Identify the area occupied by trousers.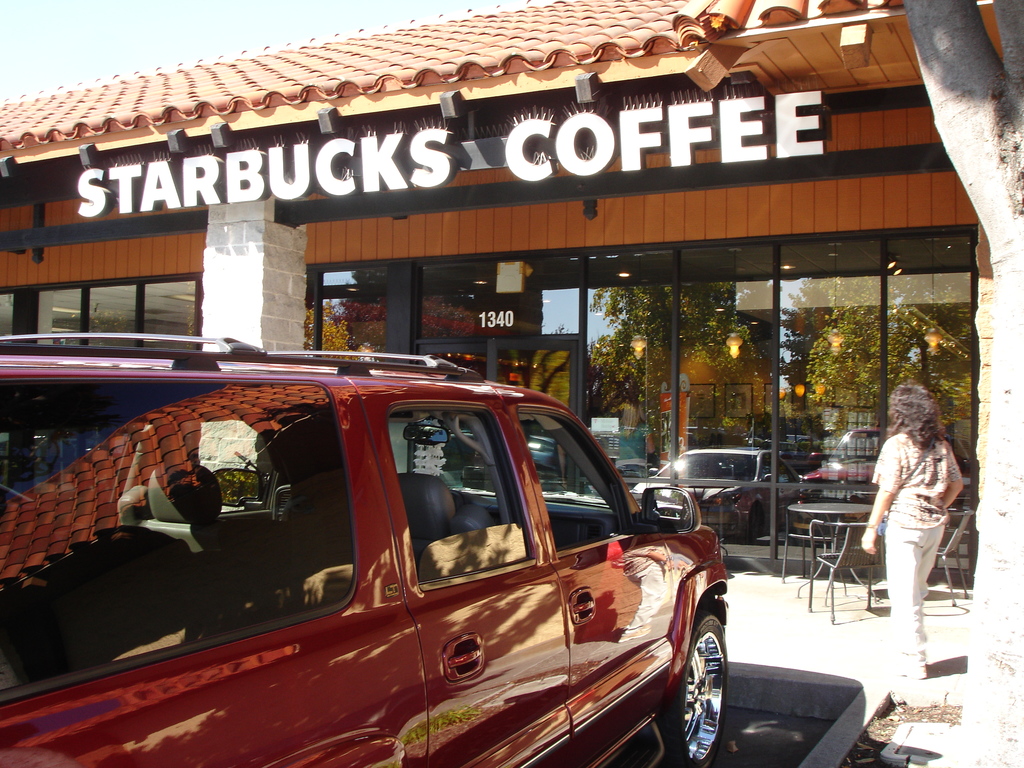
Area: <bbox>883, 525, 943, 661</bbox>.
